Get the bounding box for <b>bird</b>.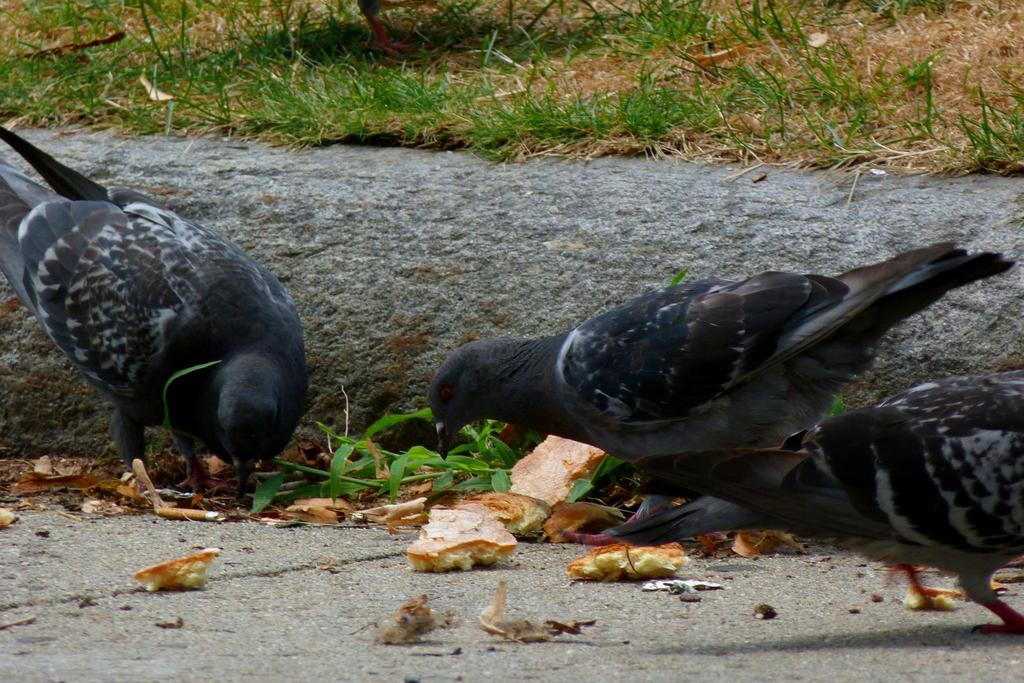
region(430, 236, 1021, 551).
